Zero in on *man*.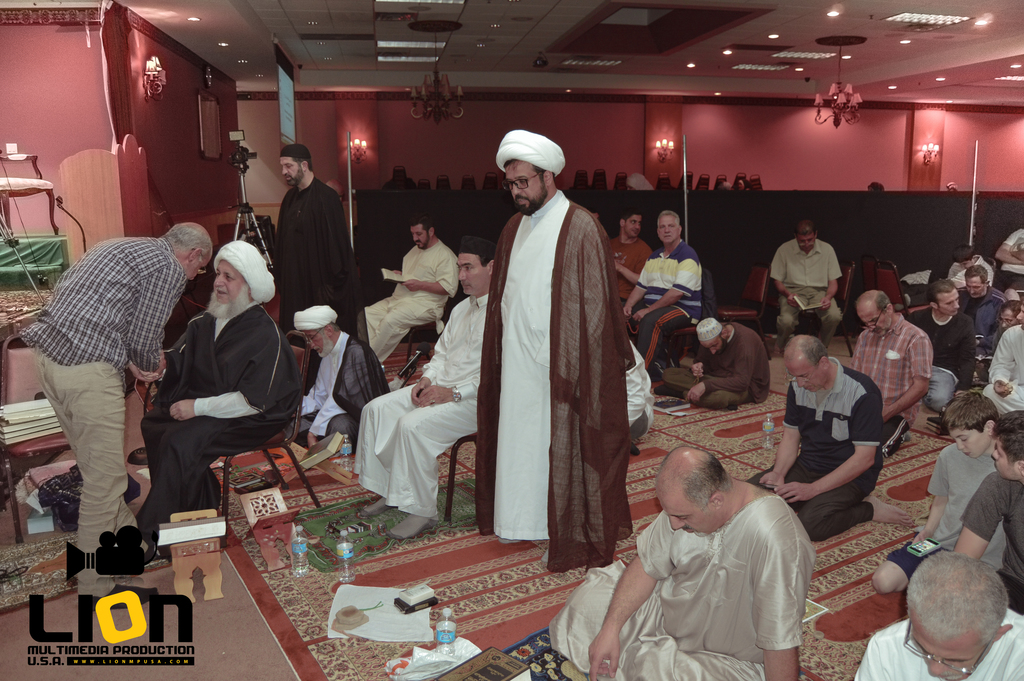
Zeroed in: bbox=(544, 448, 820, 680).
